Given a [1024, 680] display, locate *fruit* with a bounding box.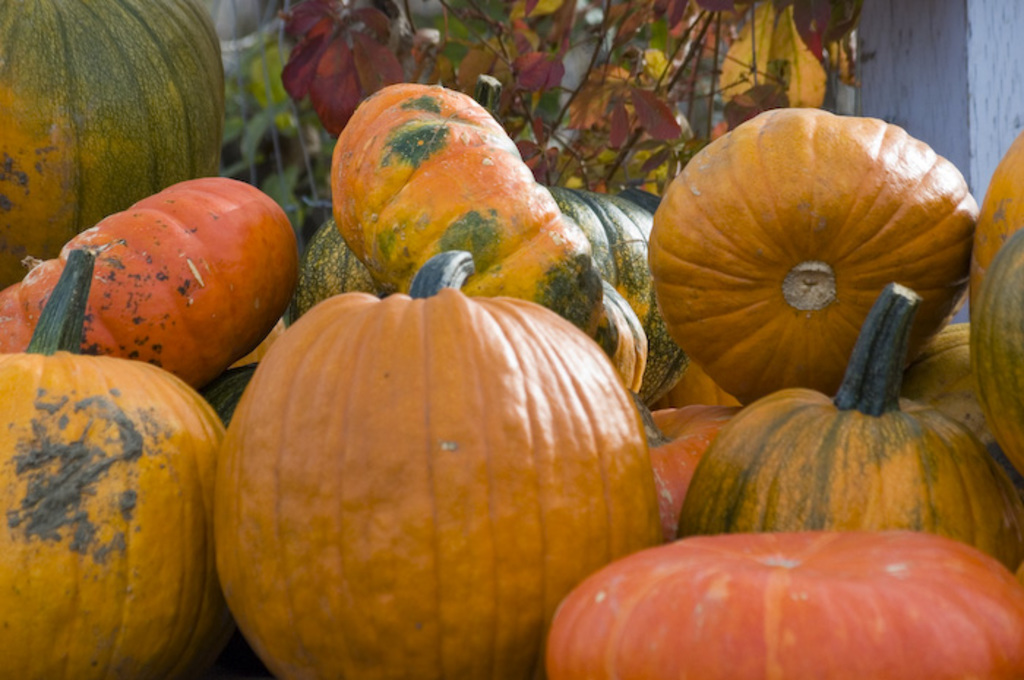
Located: 331, 79, 622, 358.
